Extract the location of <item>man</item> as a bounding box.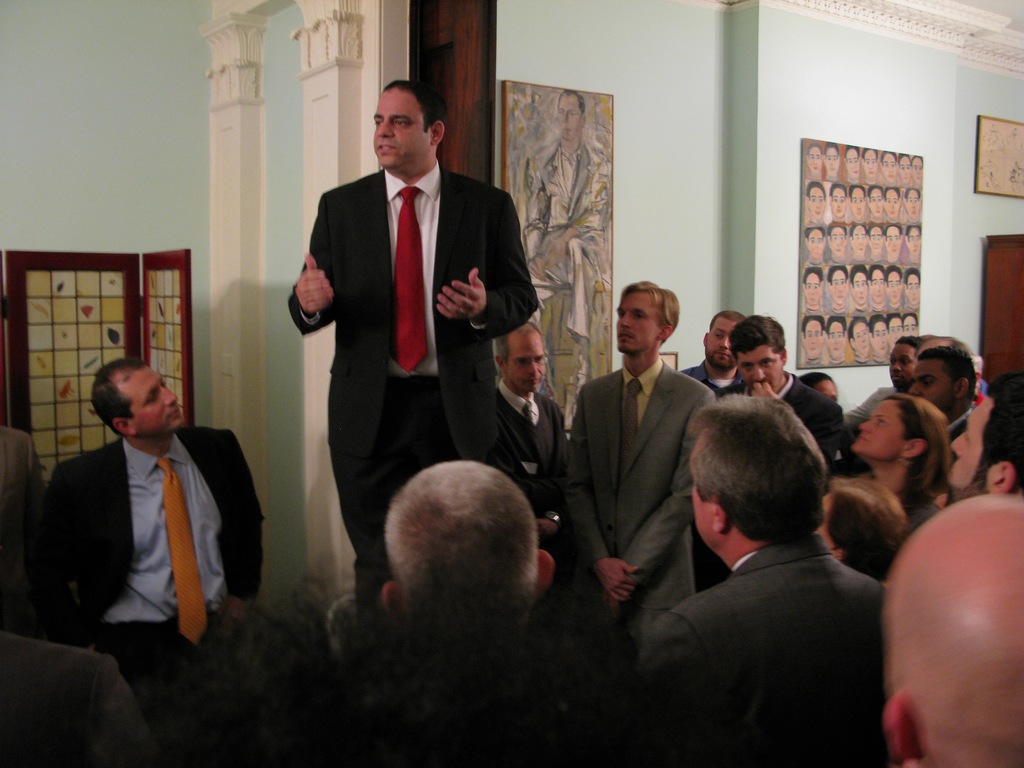
[left=287, top=81, right=538, bottom=640].
